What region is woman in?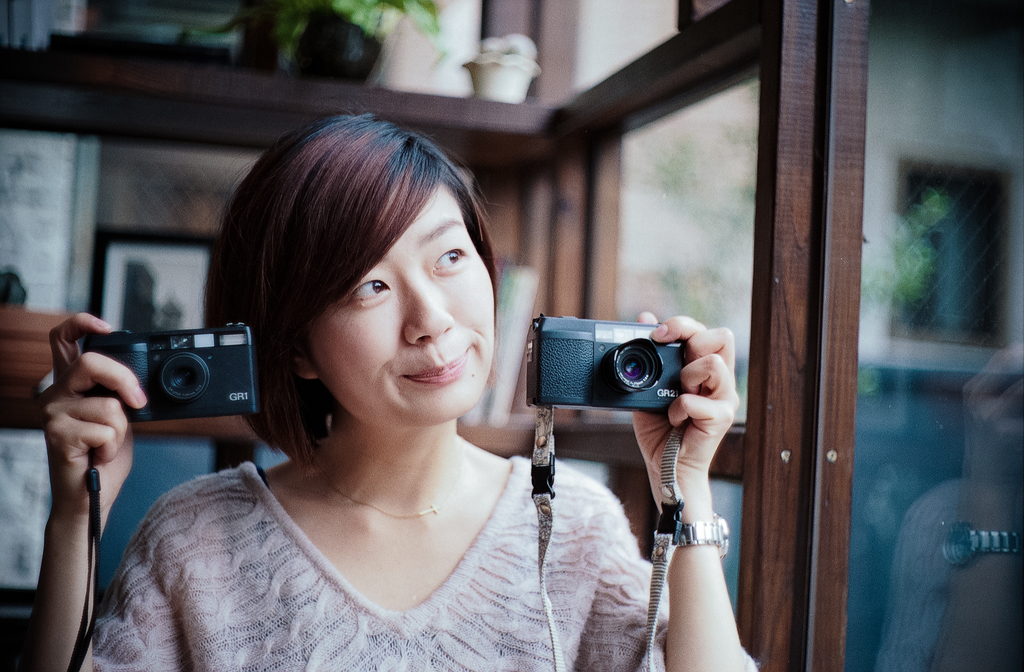
pyautogui.locateOnScreen(20, 122, 737, 671).
